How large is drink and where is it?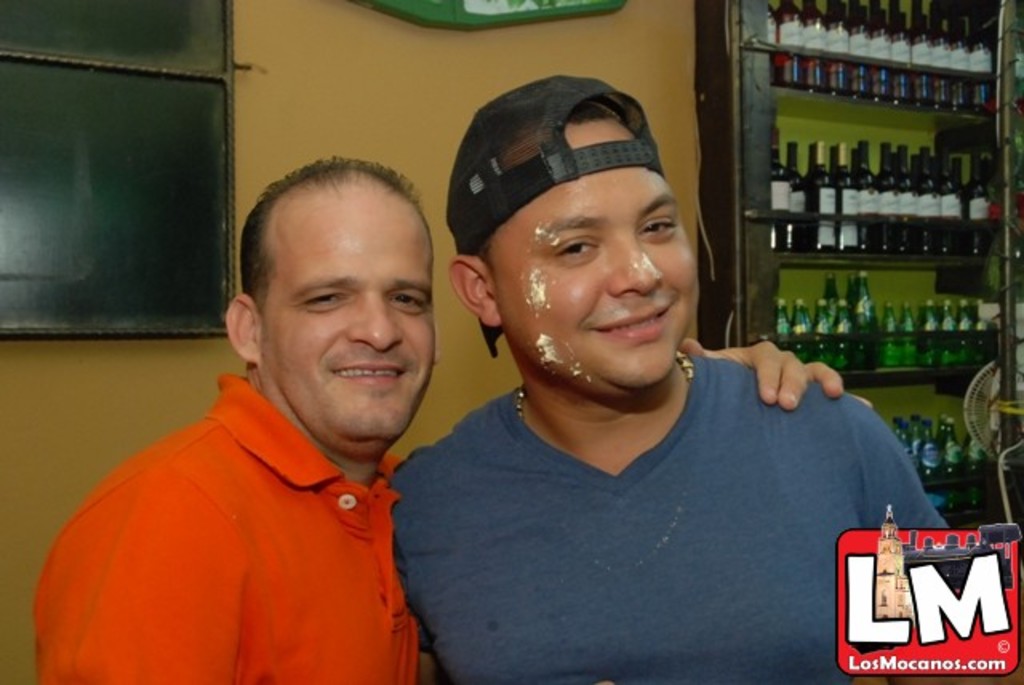
Bounding box: [x1=898, y1=144, x2=915, y2=253].
